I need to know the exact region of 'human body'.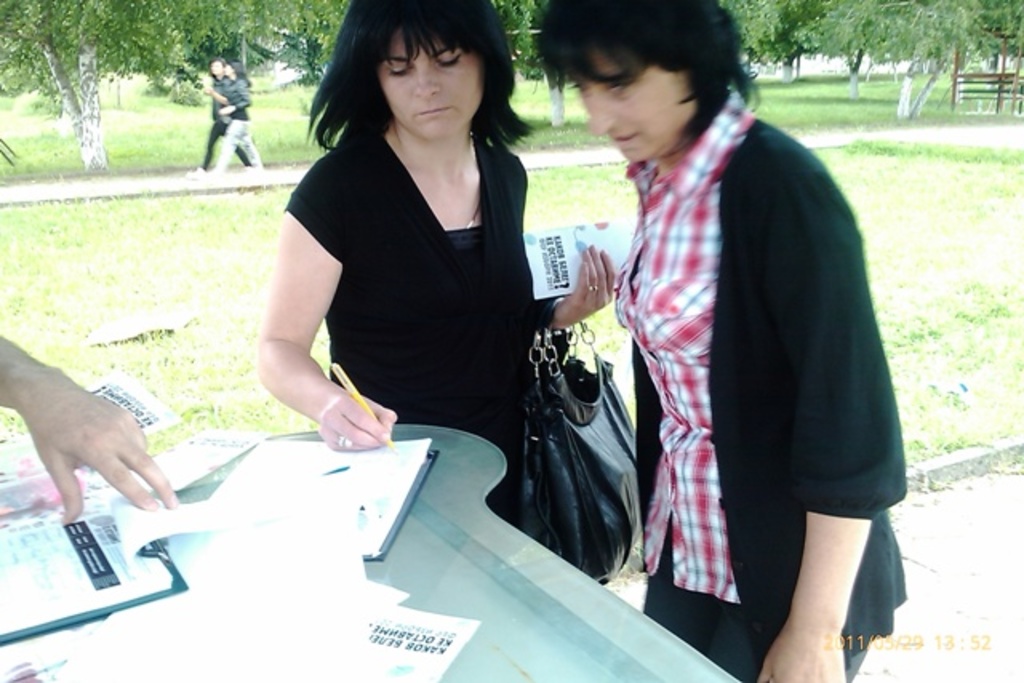
Region: 203:54:254:171.
